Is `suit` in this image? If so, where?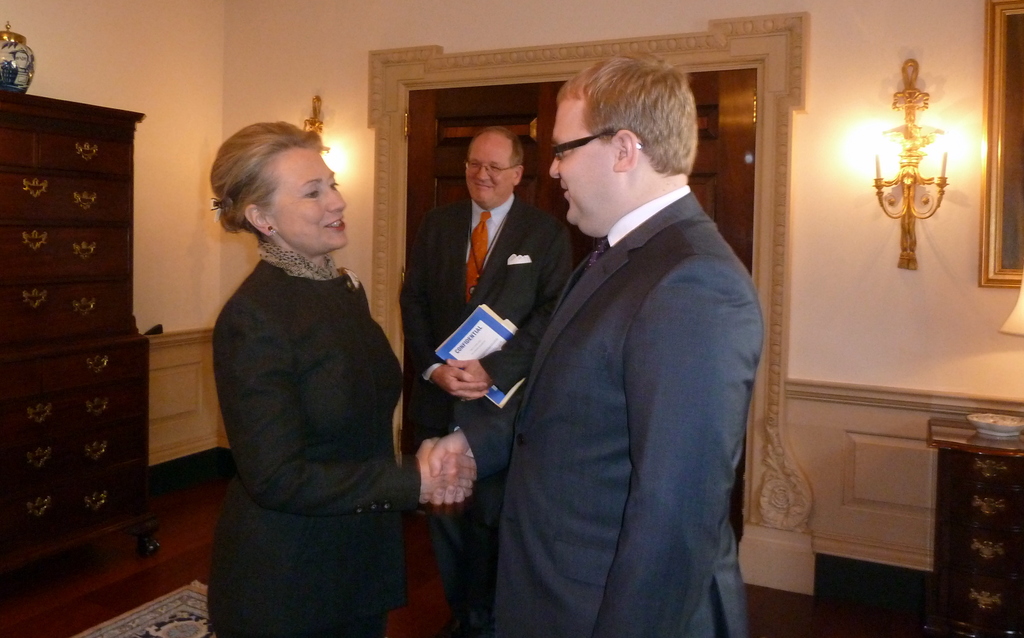
Yes, at l=397, t=194, r=576, b=637.
